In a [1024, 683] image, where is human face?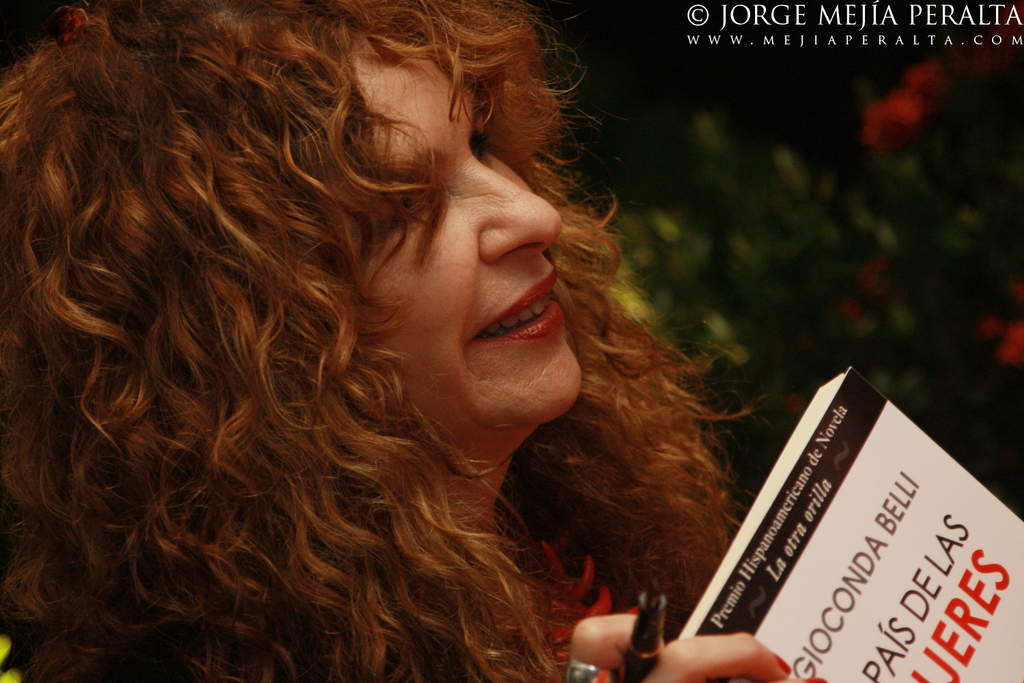
x1=356 y1=43 x2=581 y2=434.
